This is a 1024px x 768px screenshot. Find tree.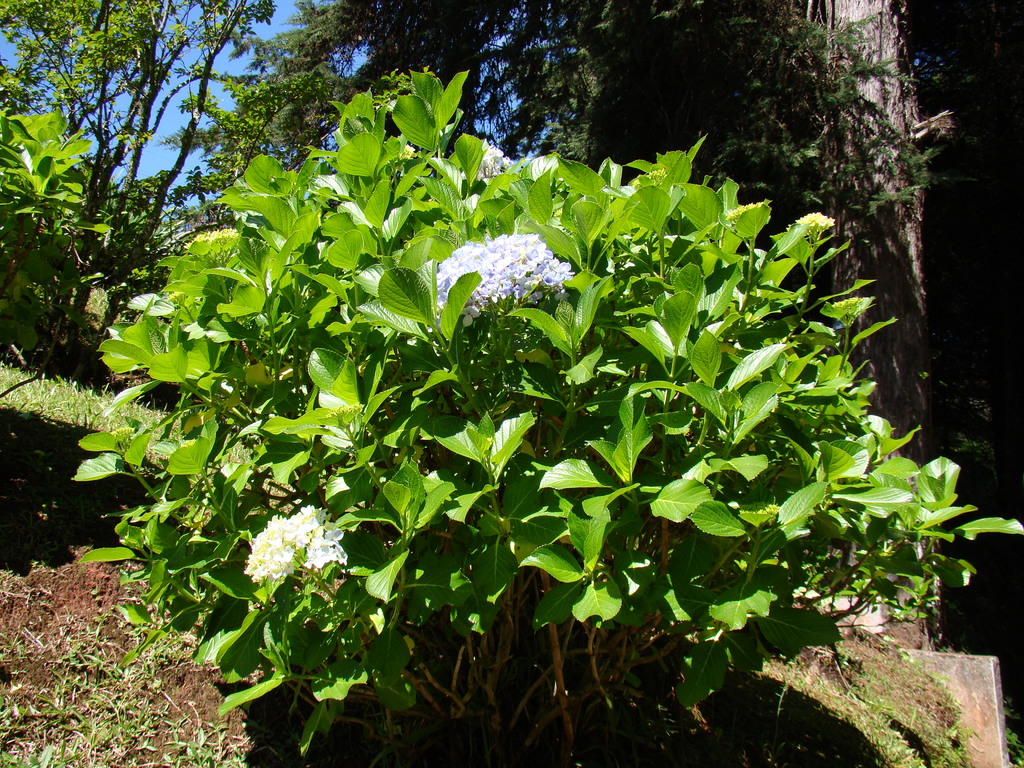
Bounding box: crop(225, 0, 980, 652).
